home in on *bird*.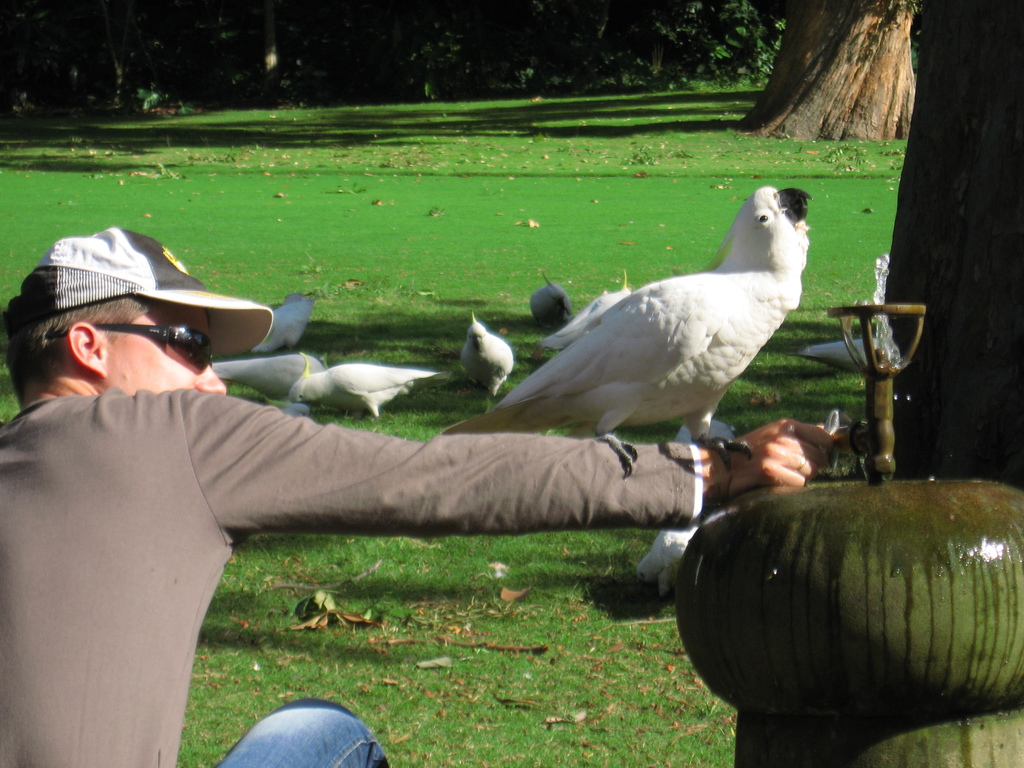
Homed in at (787,340,879,378).
